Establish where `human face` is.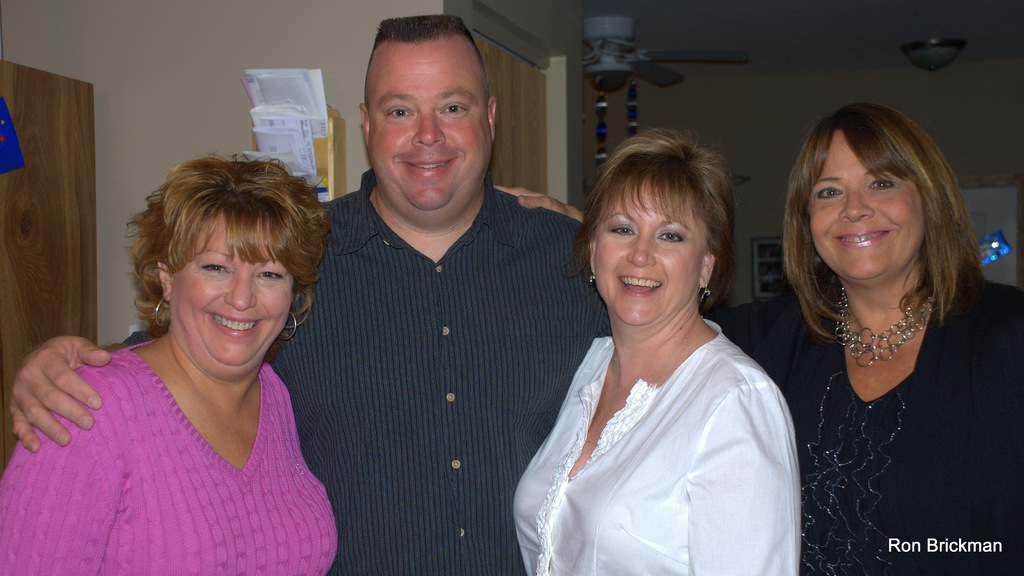
Established at Rect(171, 208, 293, 376).
